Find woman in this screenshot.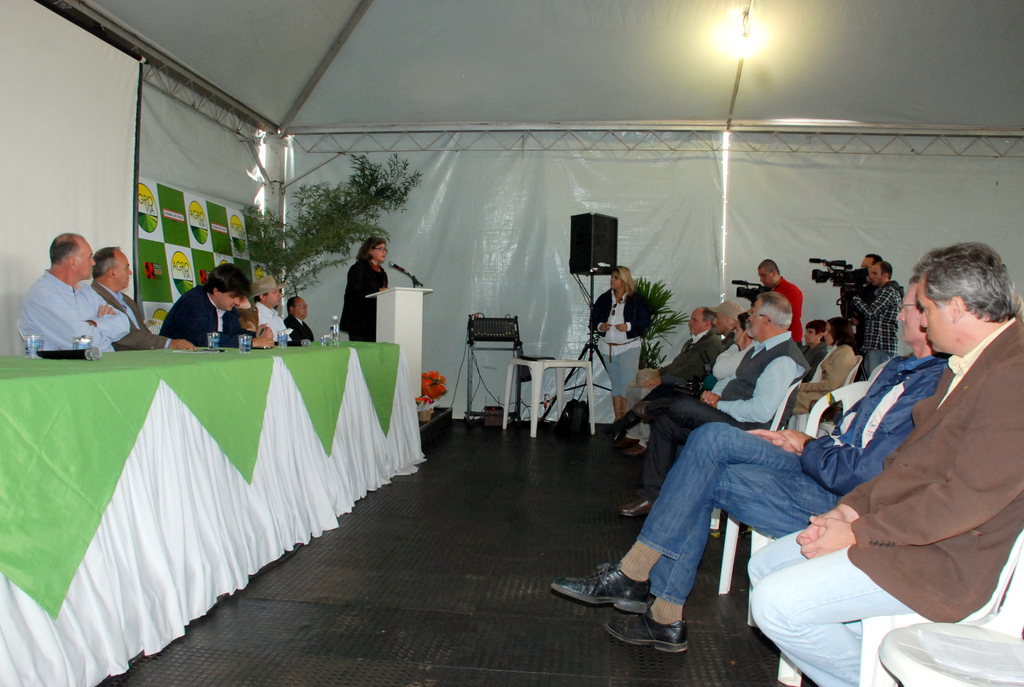
The bounding box for woman is <region>792, 318, 852, 418</region>.
